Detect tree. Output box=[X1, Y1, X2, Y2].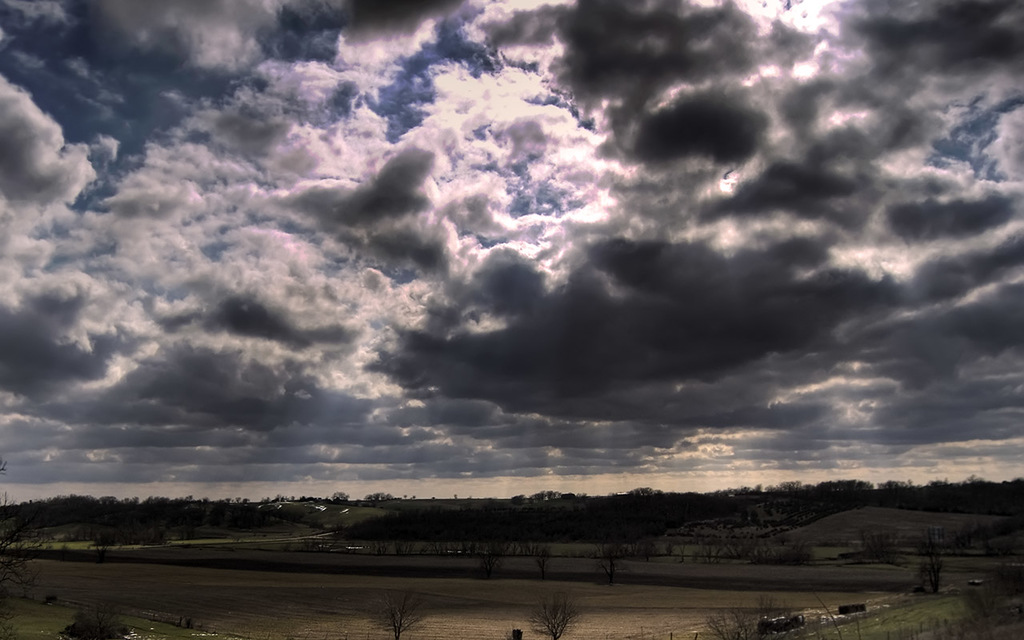
box=[922, 477, 958, 511].
